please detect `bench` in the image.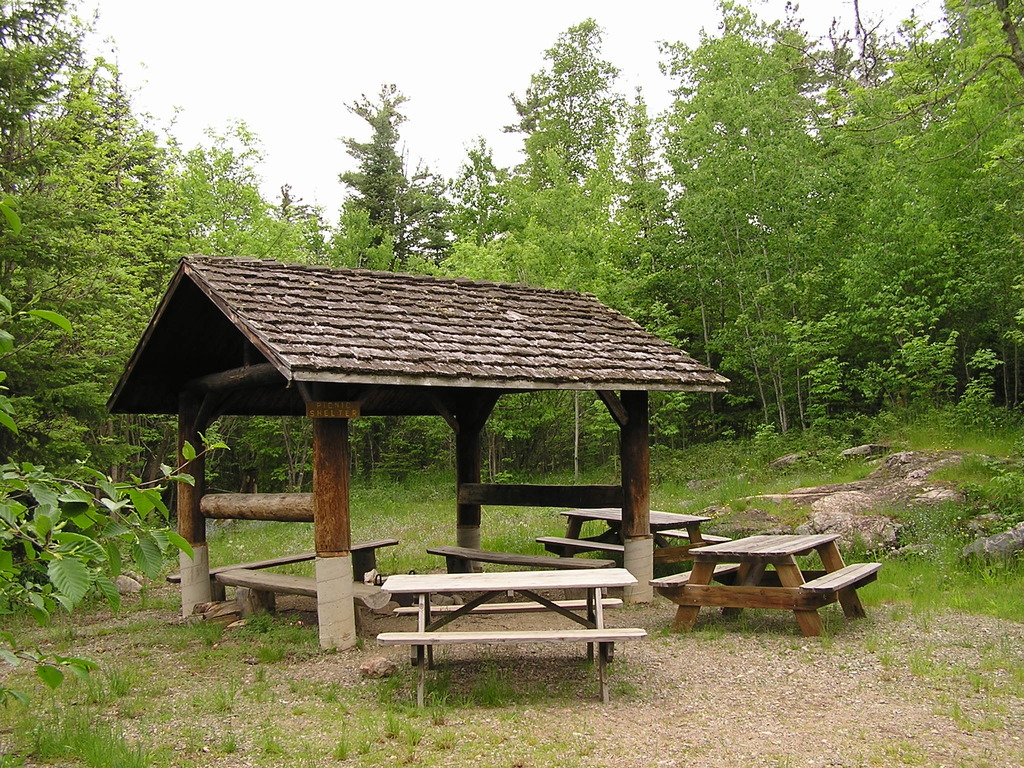
[x1=214, y1=567, x2=392, y2=634].
